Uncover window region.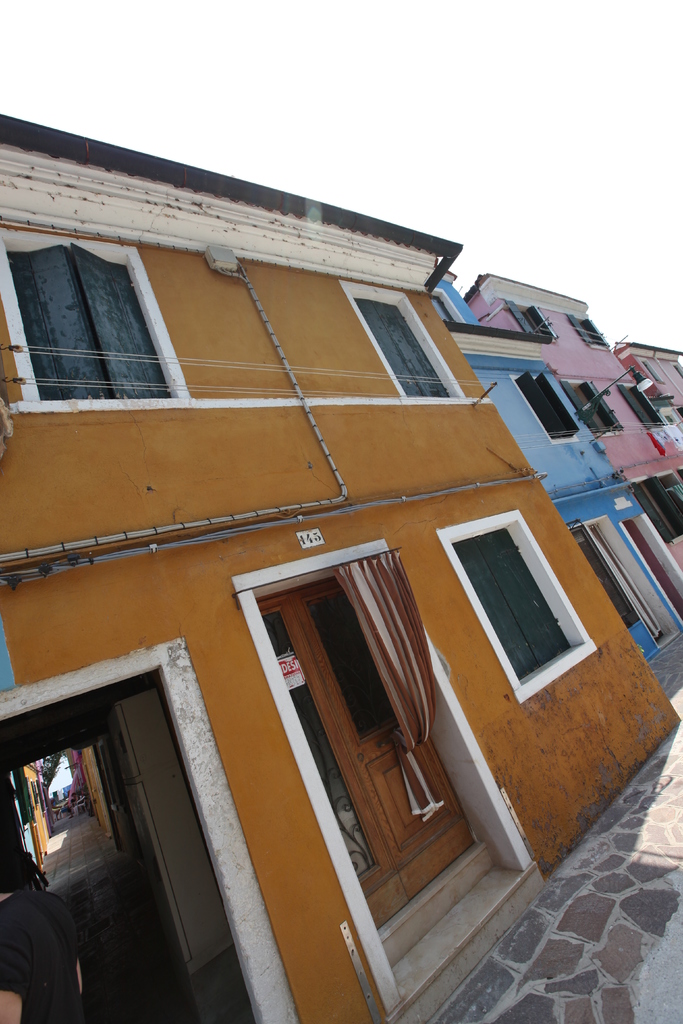
Uncovered: Rect(620, 383, 665, 431).
